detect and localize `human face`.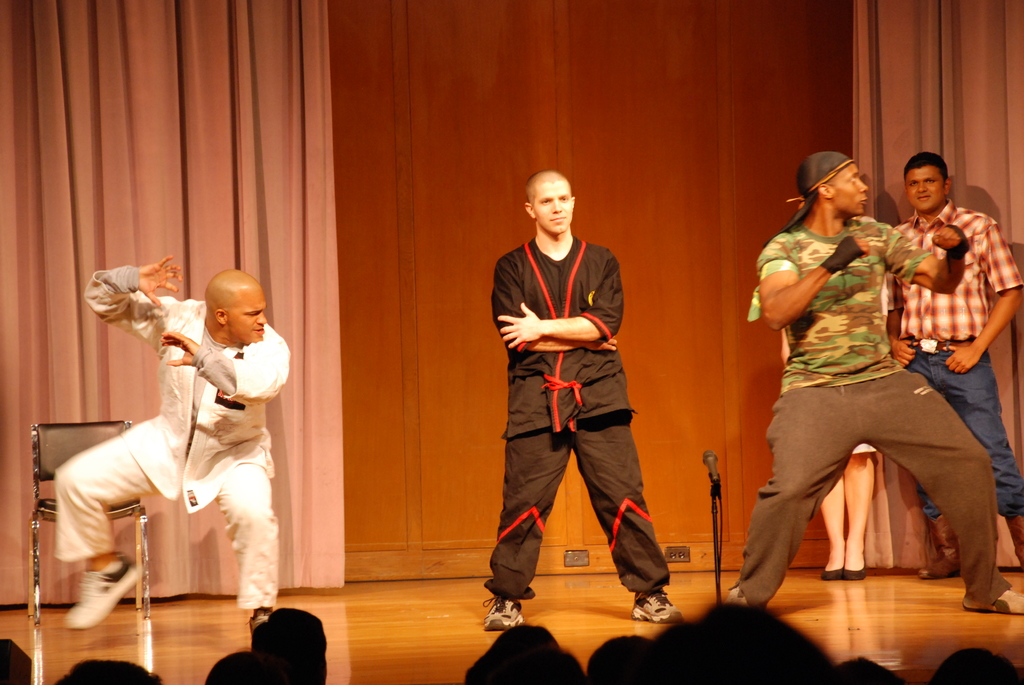
Localized at x1=226, y1=287, x2=268, y2=347.
